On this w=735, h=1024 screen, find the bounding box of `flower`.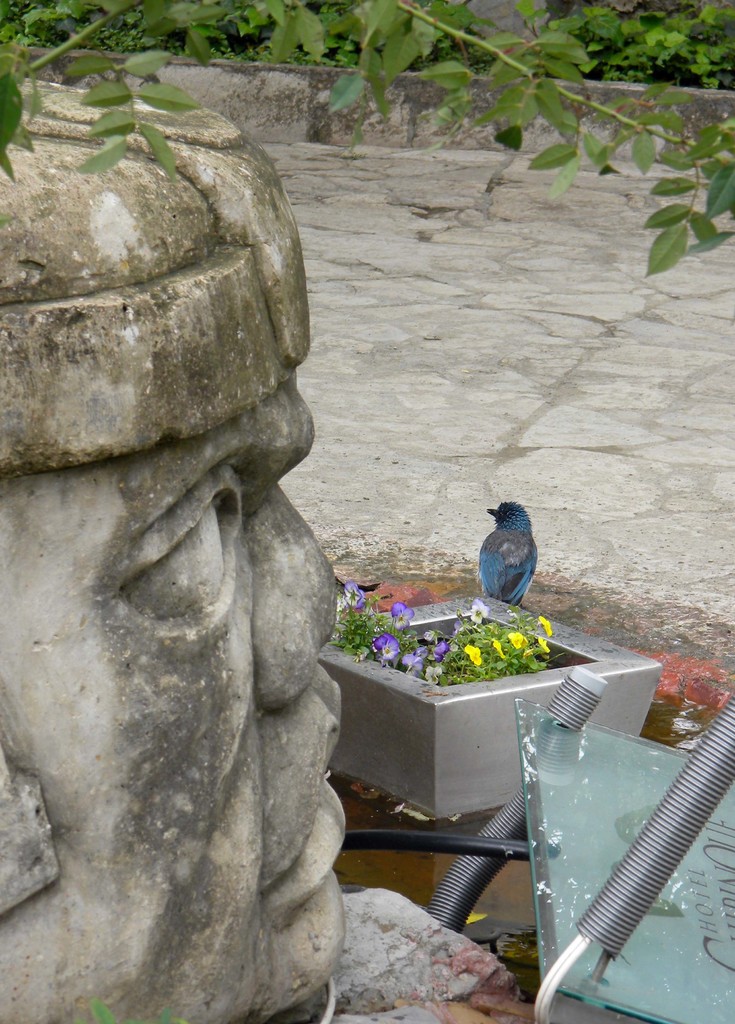
Bounding box: bbox=[375, 634, 398, 657].
